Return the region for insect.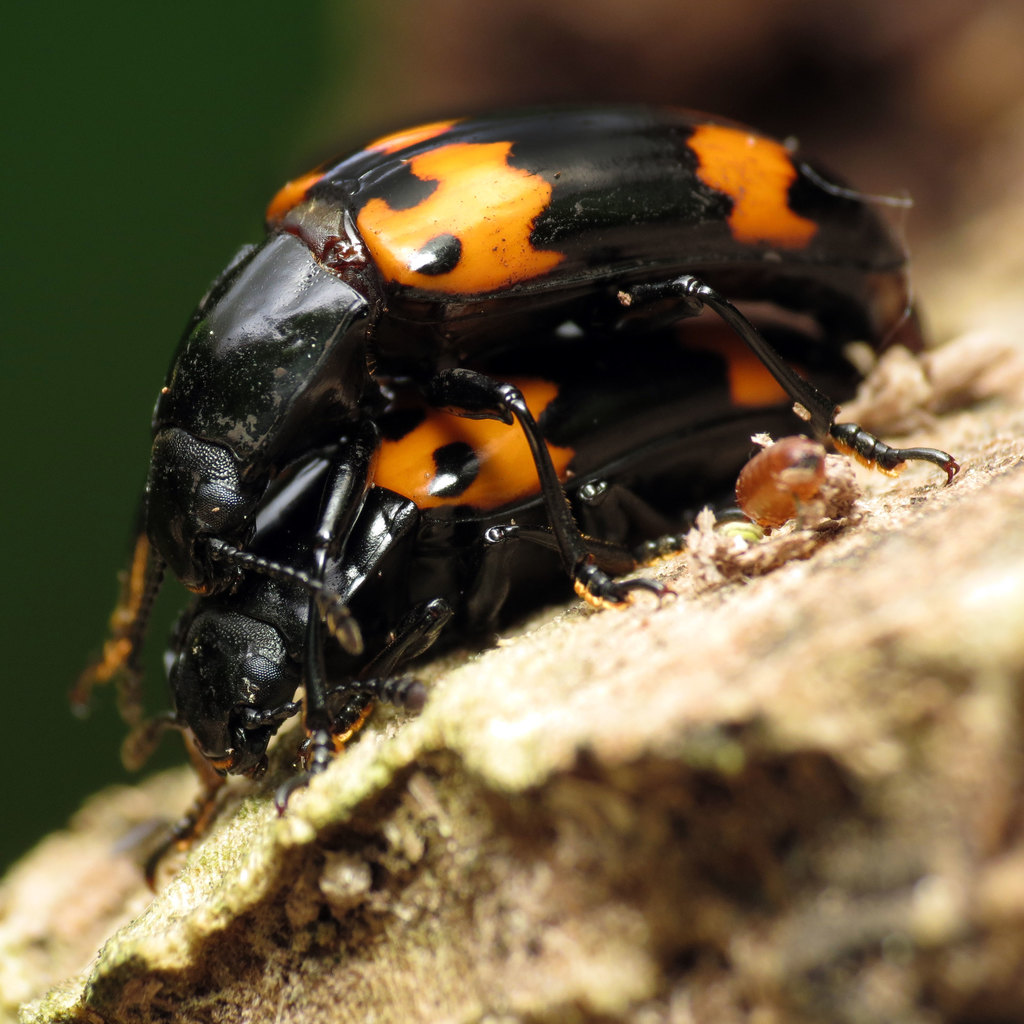
left=67, top=104, right=957, bottom=704.
